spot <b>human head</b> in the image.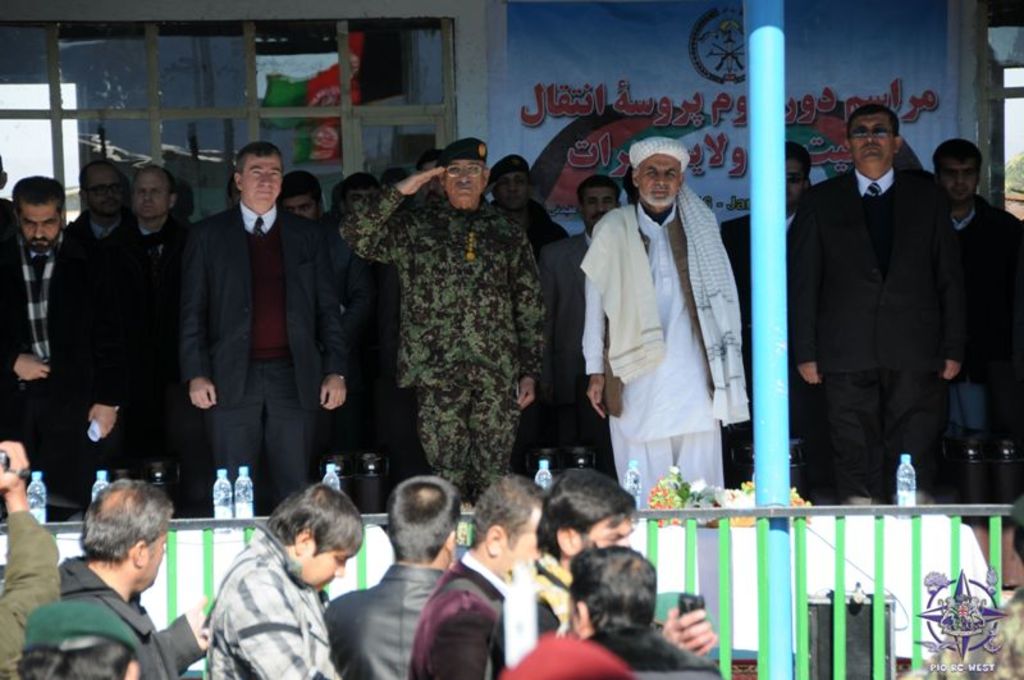
<b>human head</b> found at (x1=22, y1=597, x2=142, y2=679).
